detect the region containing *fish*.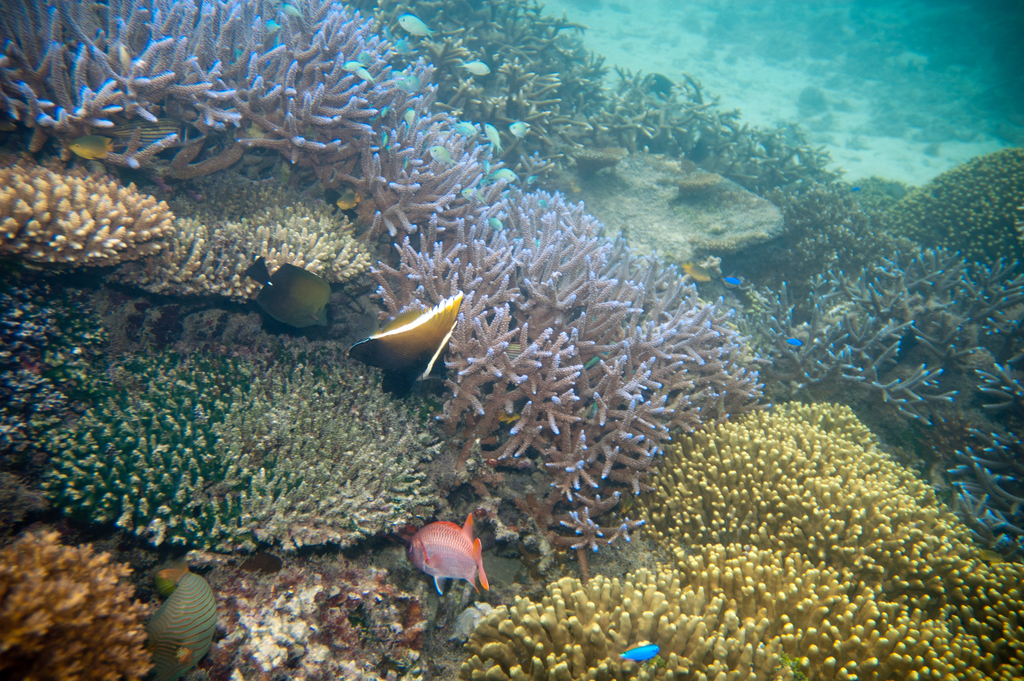
488:218:505:229.
